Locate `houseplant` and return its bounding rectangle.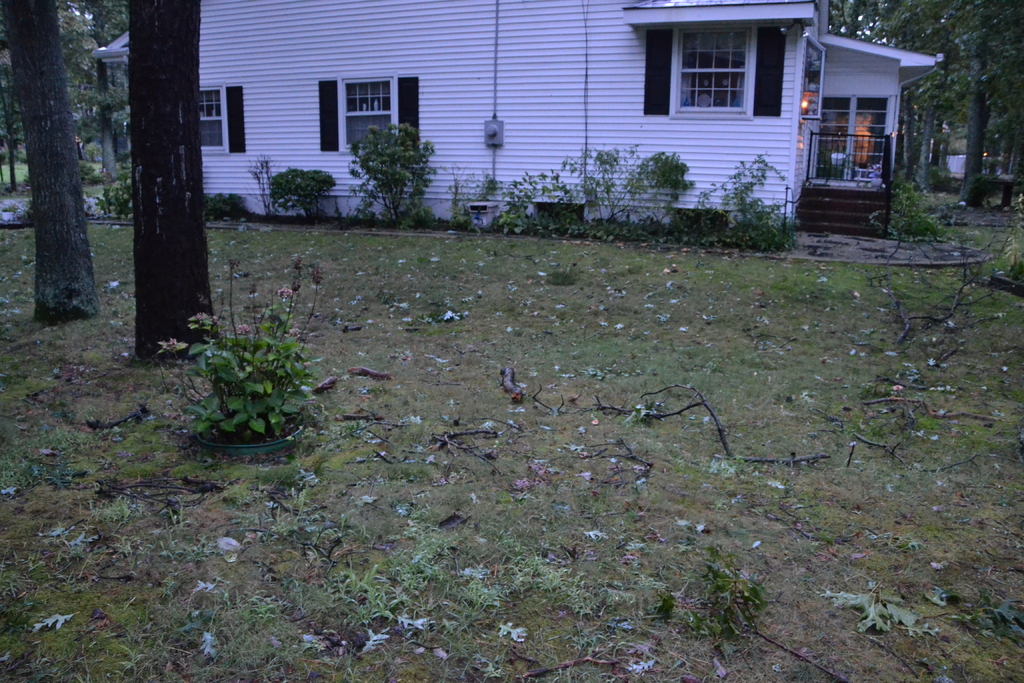
bbox=[199, 187, 246, 223].
